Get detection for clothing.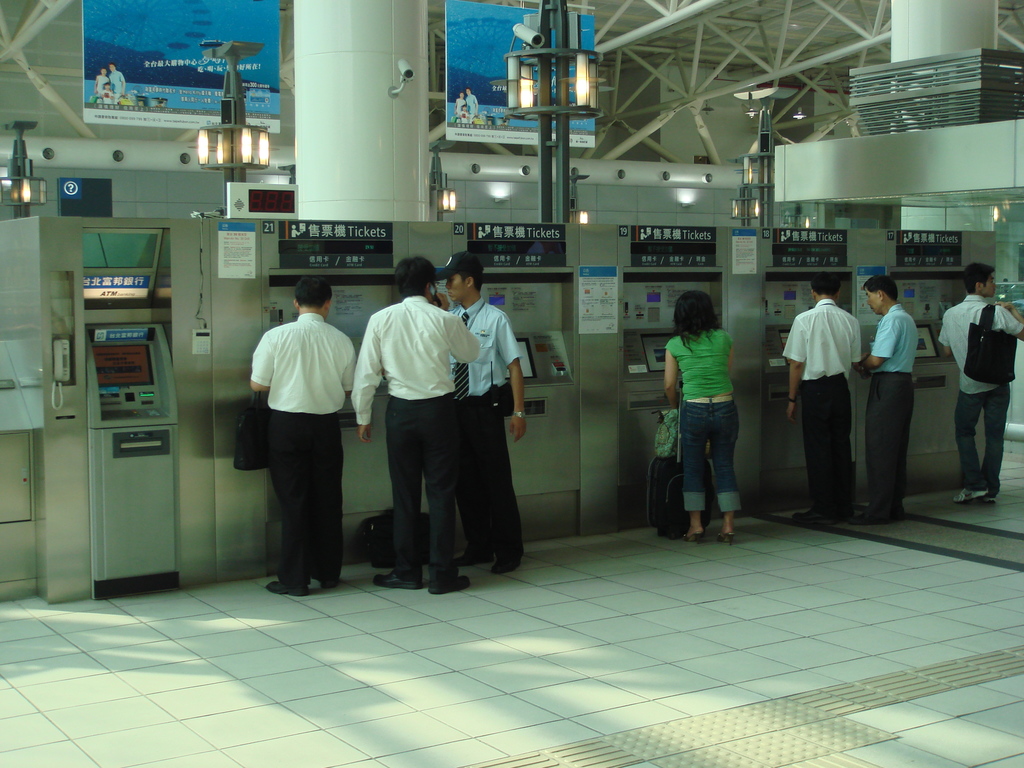
Detection: (855,306,904,498).
